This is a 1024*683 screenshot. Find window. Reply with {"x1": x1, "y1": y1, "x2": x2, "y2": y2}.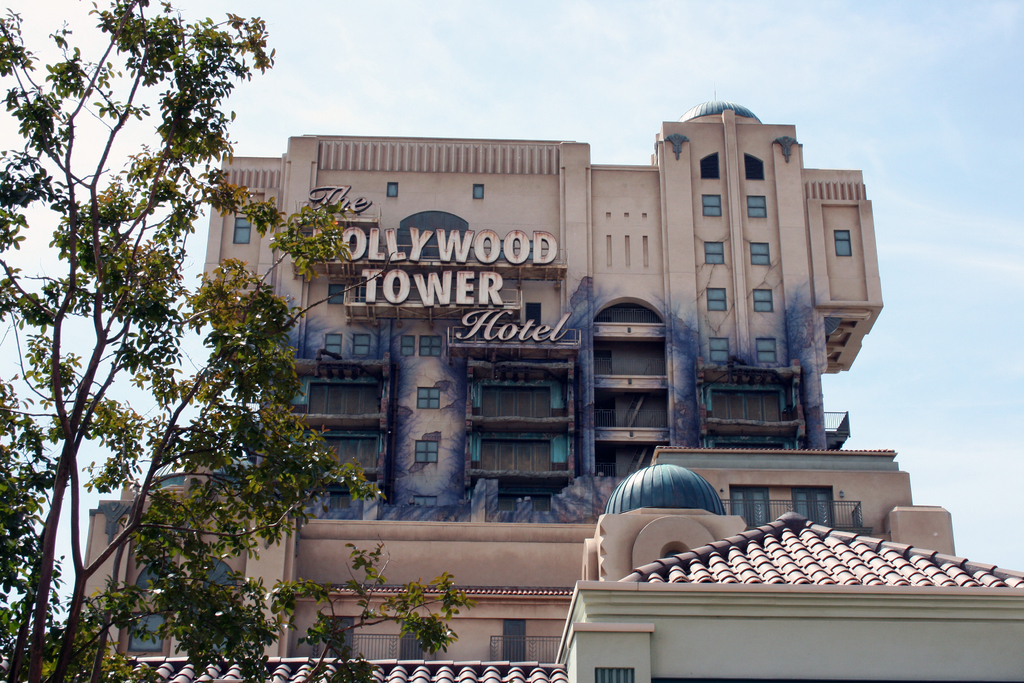
{"x1": 401, "y1": 332, "x2": 417, "y2": 358}.
